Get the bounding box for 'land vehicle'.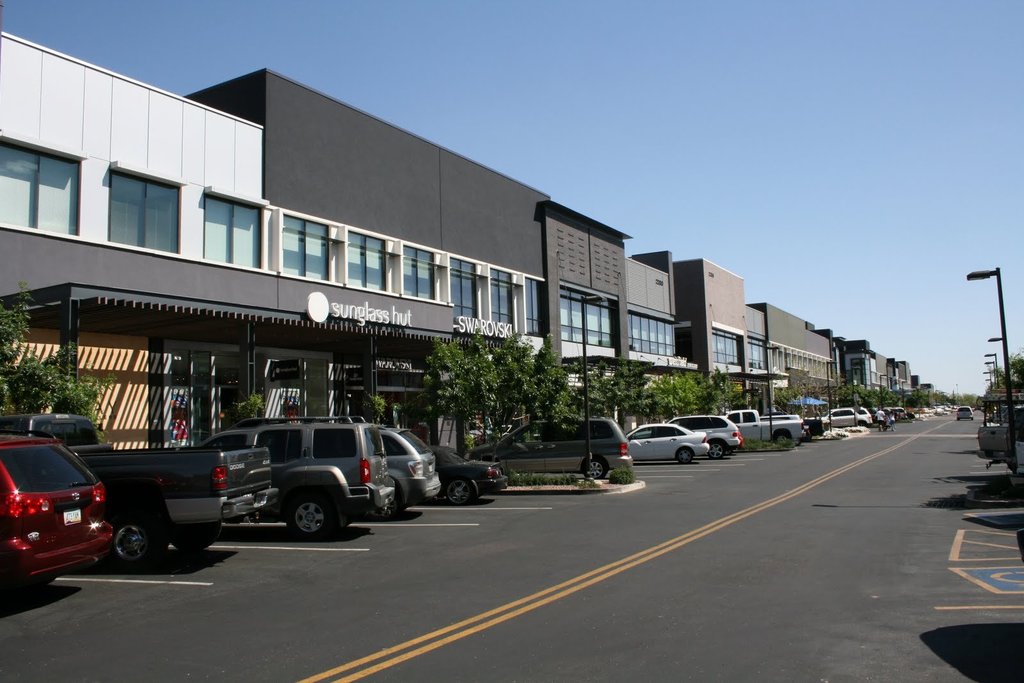
(x1=955, y1=406, x2=967, y2=421).
